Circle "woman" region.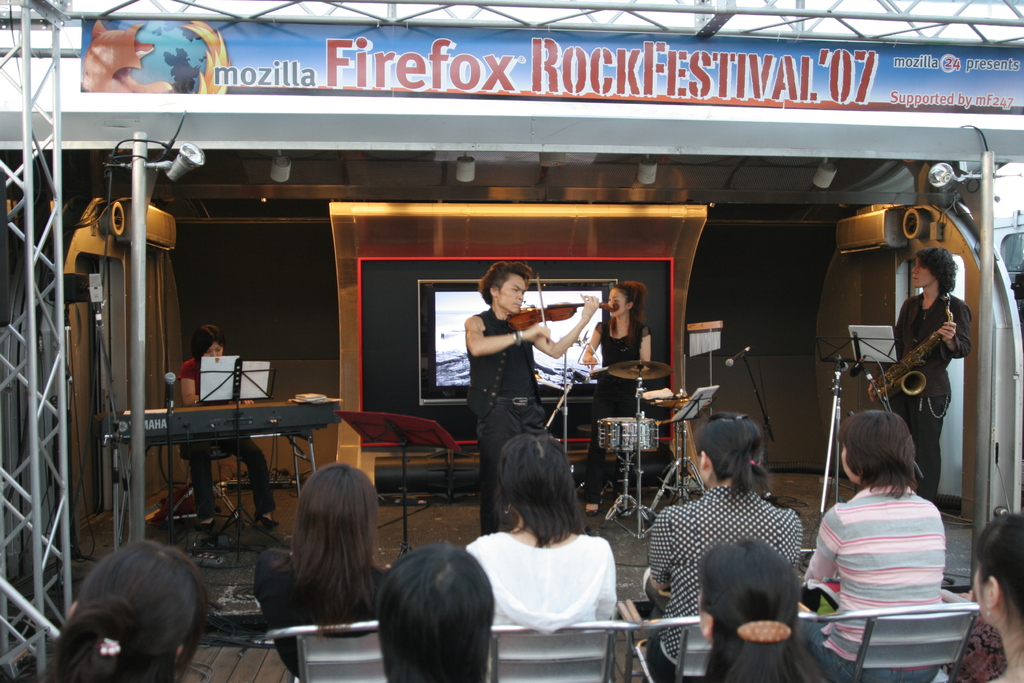
Region: rect(578, 278, 673, 502).
